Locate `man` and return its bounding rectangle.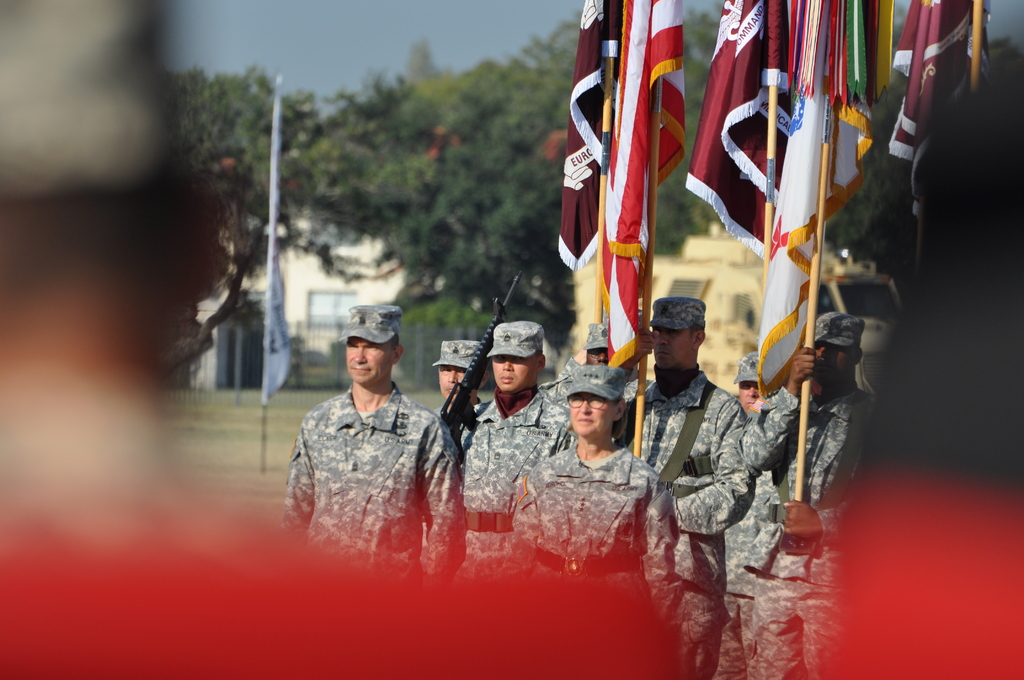
[x1=430, y1=337, x2=483, y2=396].
